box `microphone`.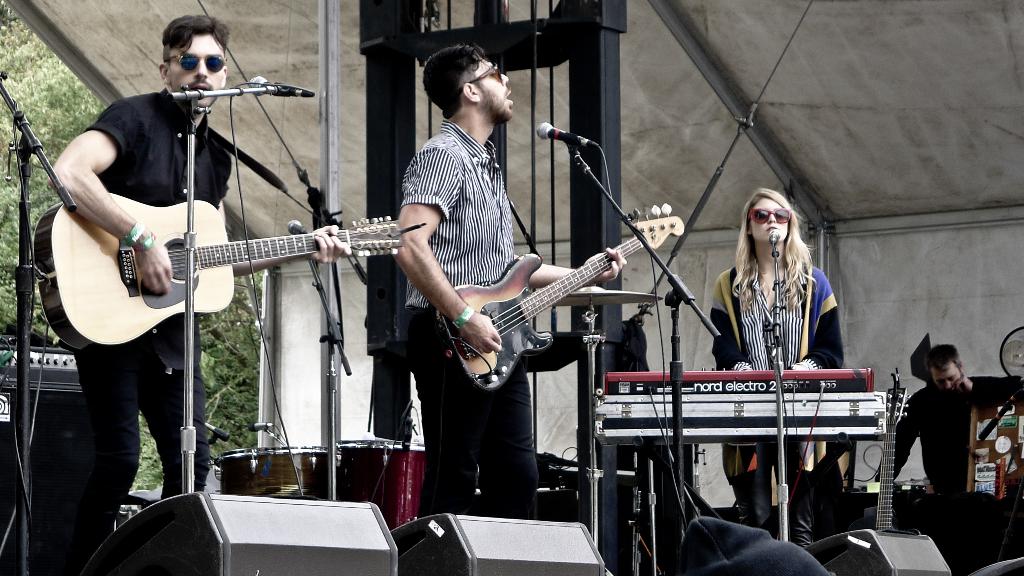
532:118:582:145.
